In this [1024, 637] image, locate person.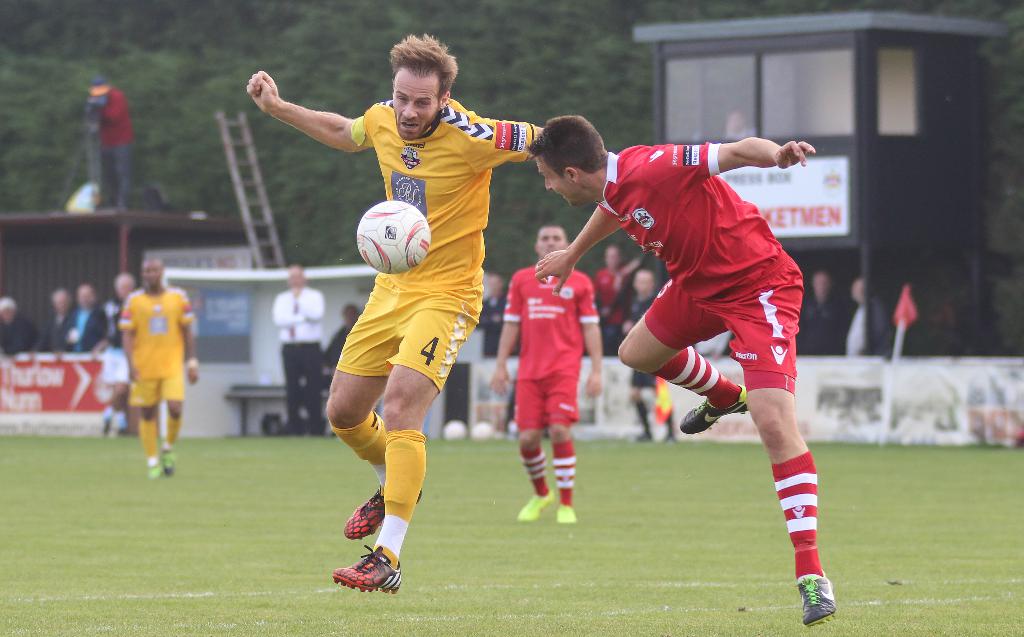
Bounding box: (536,117,835,628).
